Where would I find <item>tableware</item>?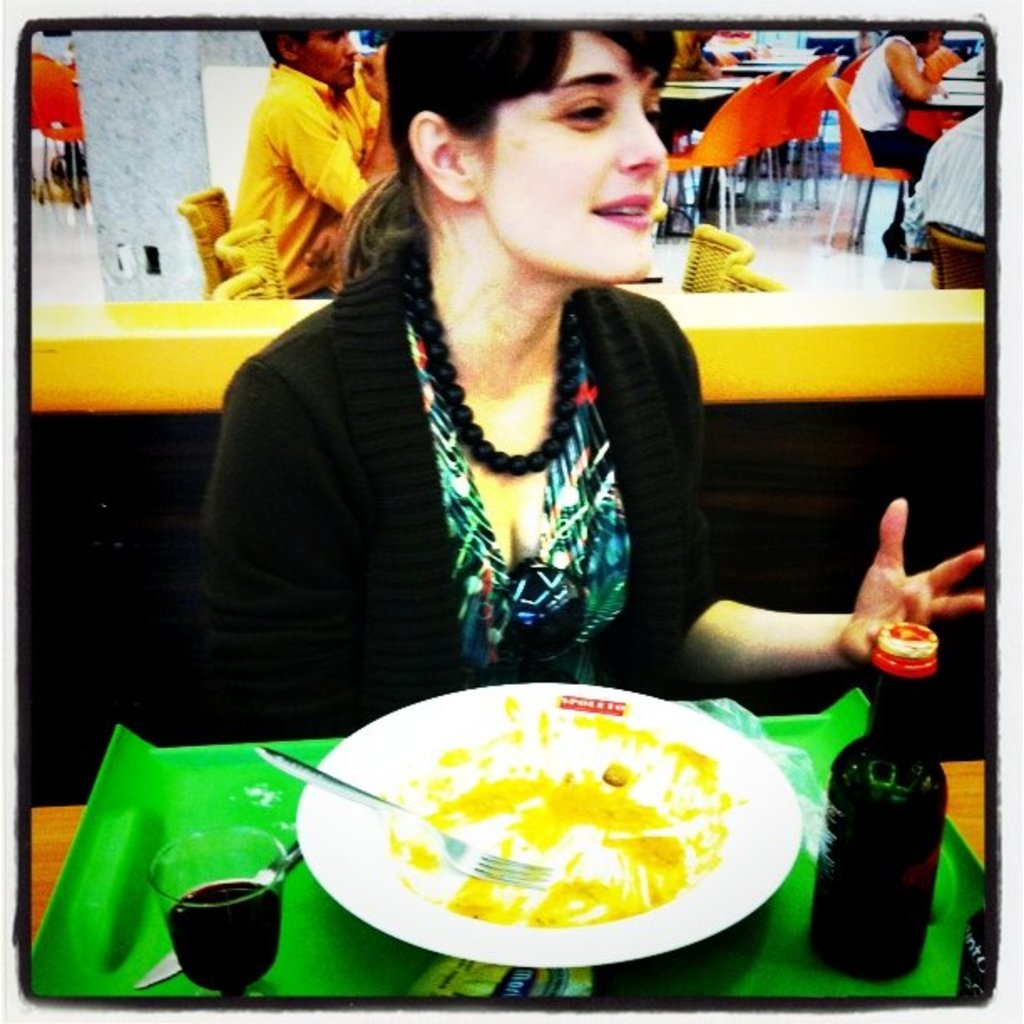
At x1=141 y1=825 x2=286 y2=1019.
